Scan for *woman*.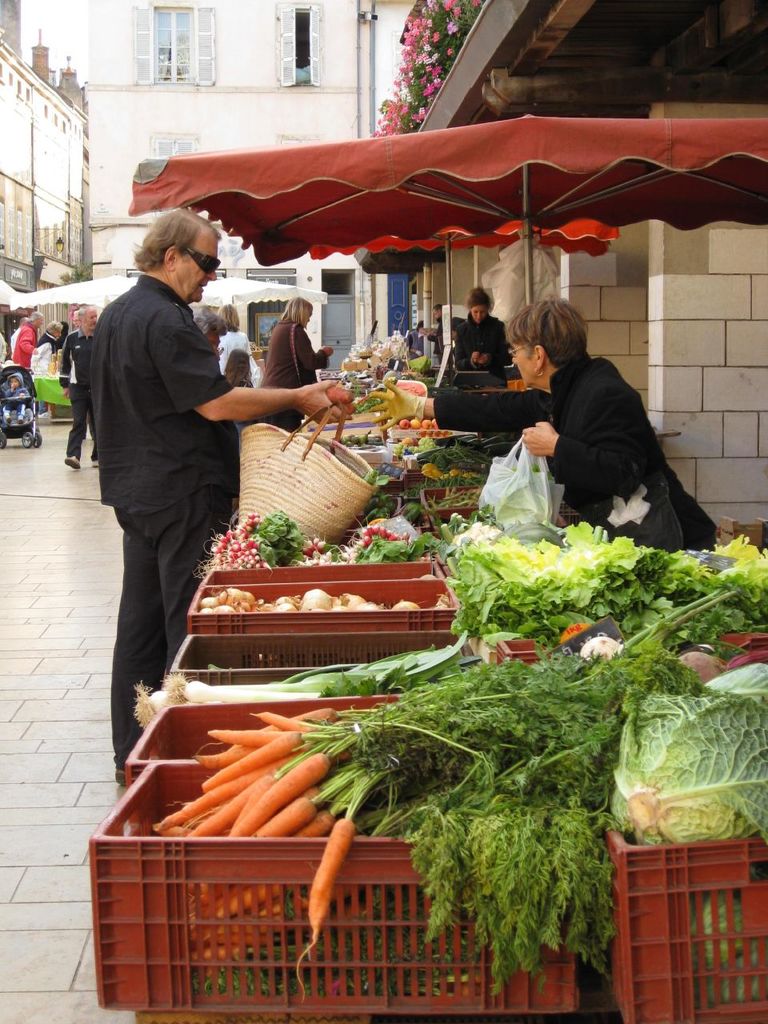
Scan result: <bbox>217, 304, 255, 396</bbox>.
